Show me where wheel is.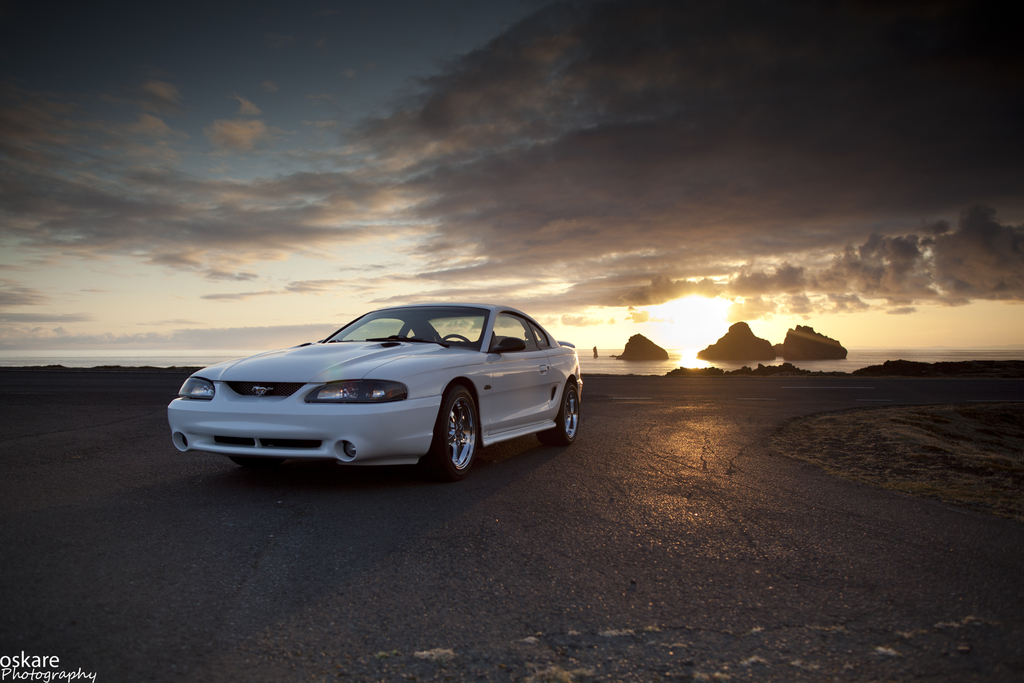
wheel is at Rect(441, 333, 470, 345).
